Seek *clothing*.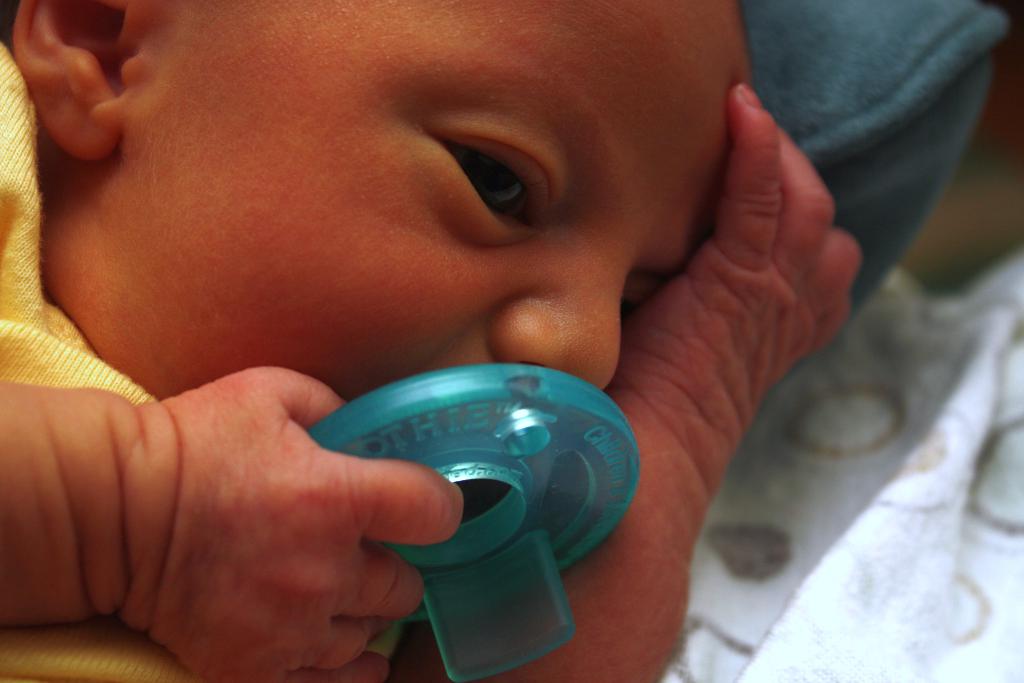
<region>0, 40, 411, 682</region>.
